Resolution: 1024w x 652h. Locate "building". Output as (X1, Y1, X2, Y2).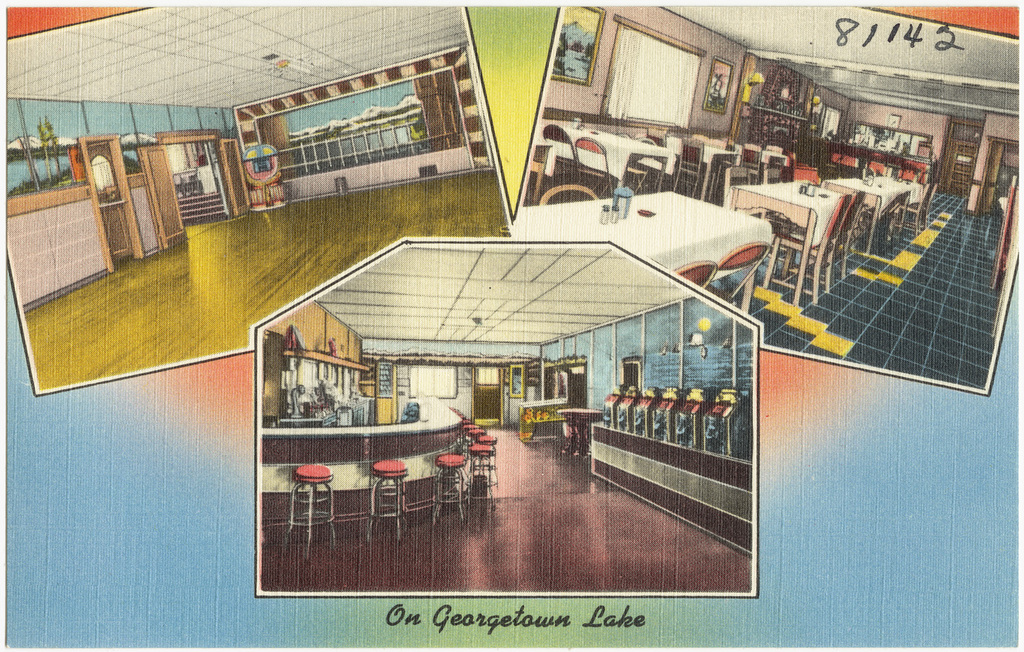
(252, 238, 759, 593).
